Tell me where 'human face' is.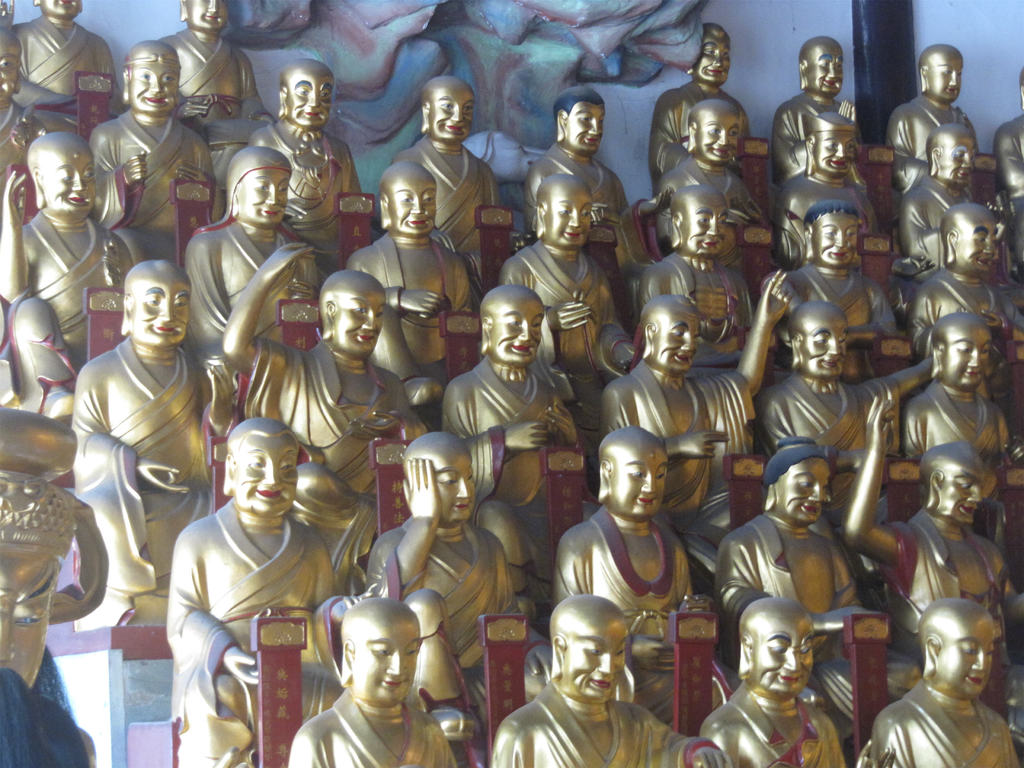
'human face' is at rect(43, 0, 86, 19).
